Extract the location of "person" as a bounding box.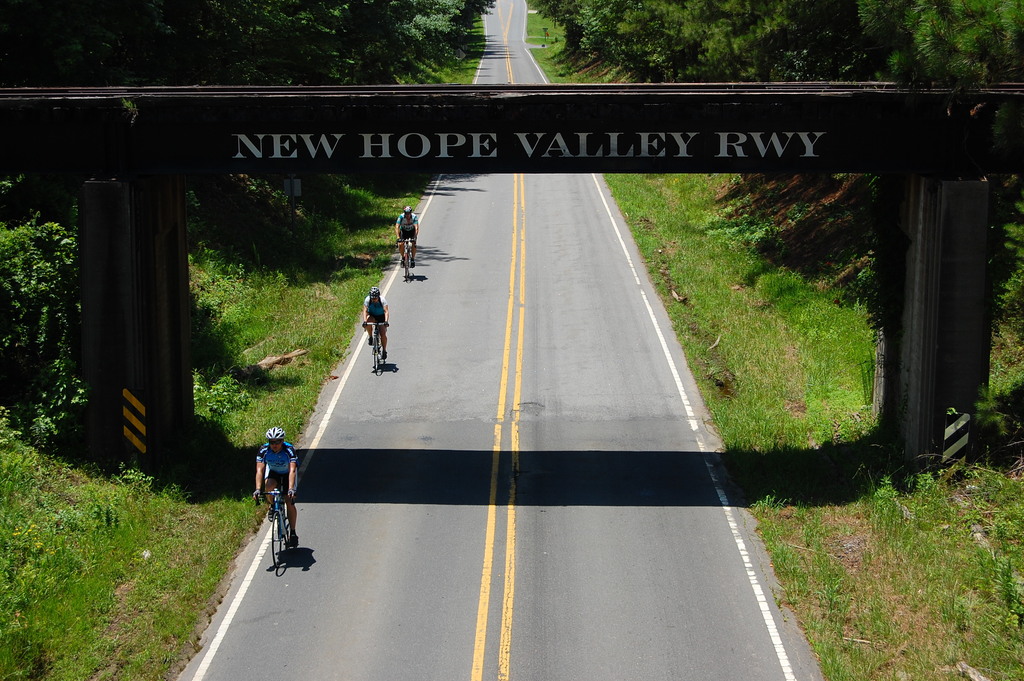
x1=248 y1=431 x2=295 y2=552.
